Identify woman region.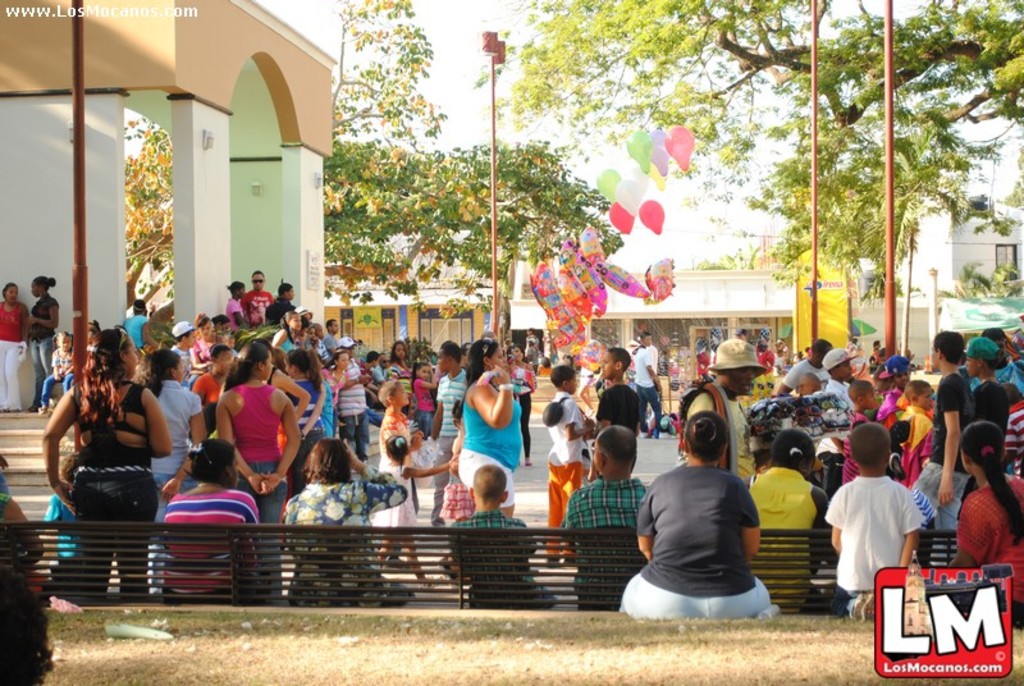
Region: 613/411/763/622.
